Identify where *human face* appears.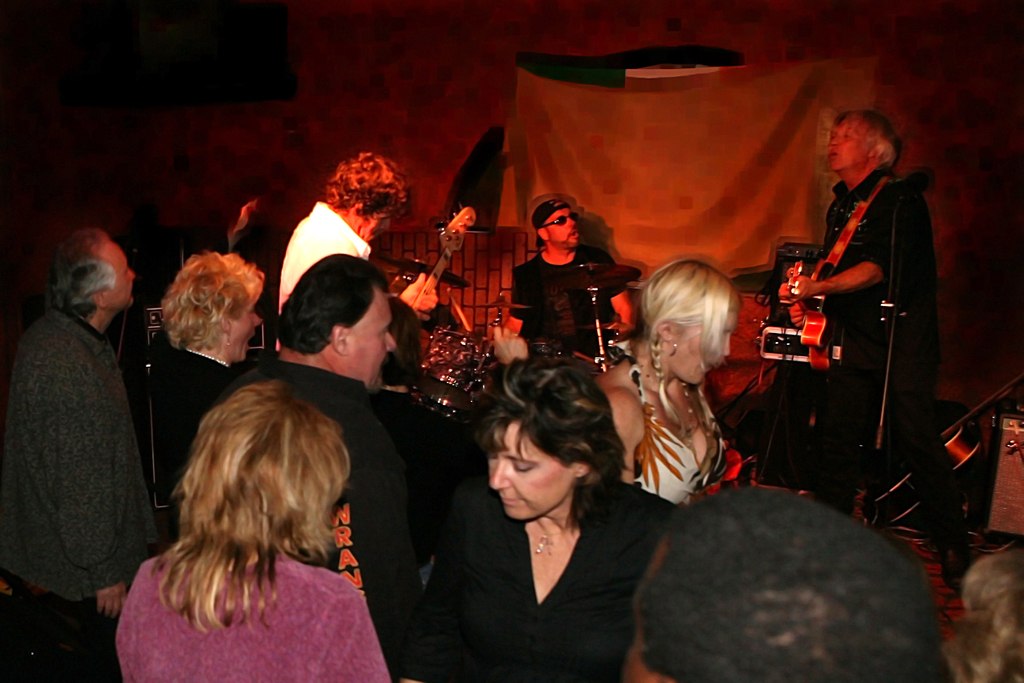
Appears at detection(486, 419, 570, 525).
